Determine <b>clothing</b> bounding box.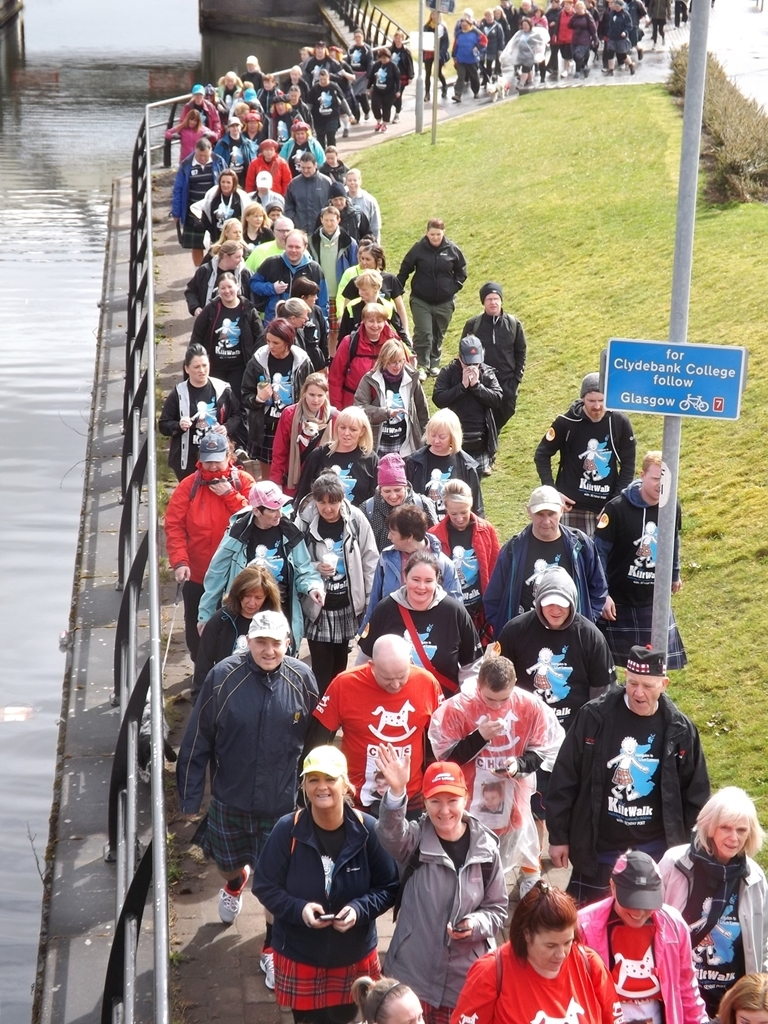
Determined: (671, 838, 767, 1023).
